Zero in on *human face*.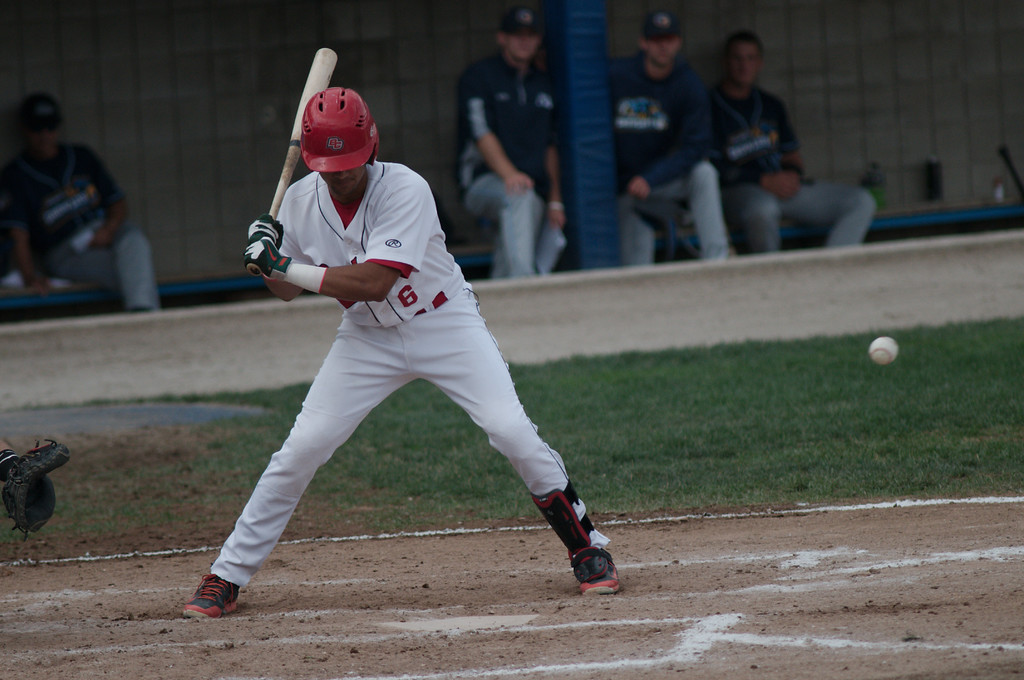
Zeroed in: bbox=[733, 43, 756, 86].
